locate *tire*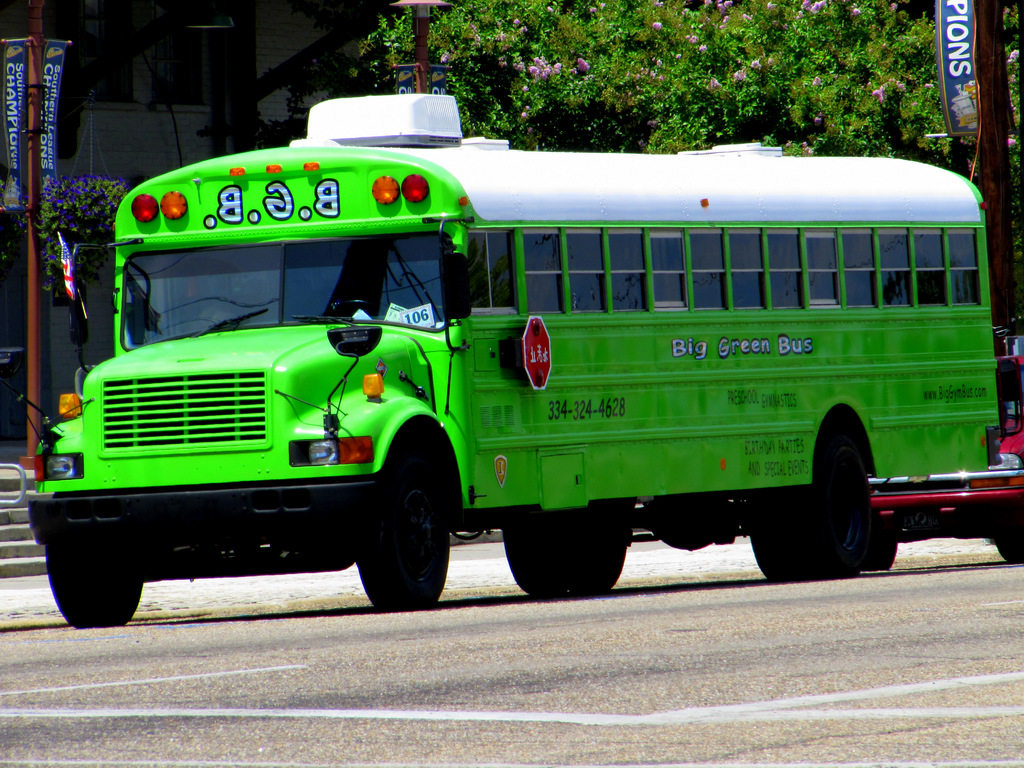
l=38, t=550, r=144, b=633
